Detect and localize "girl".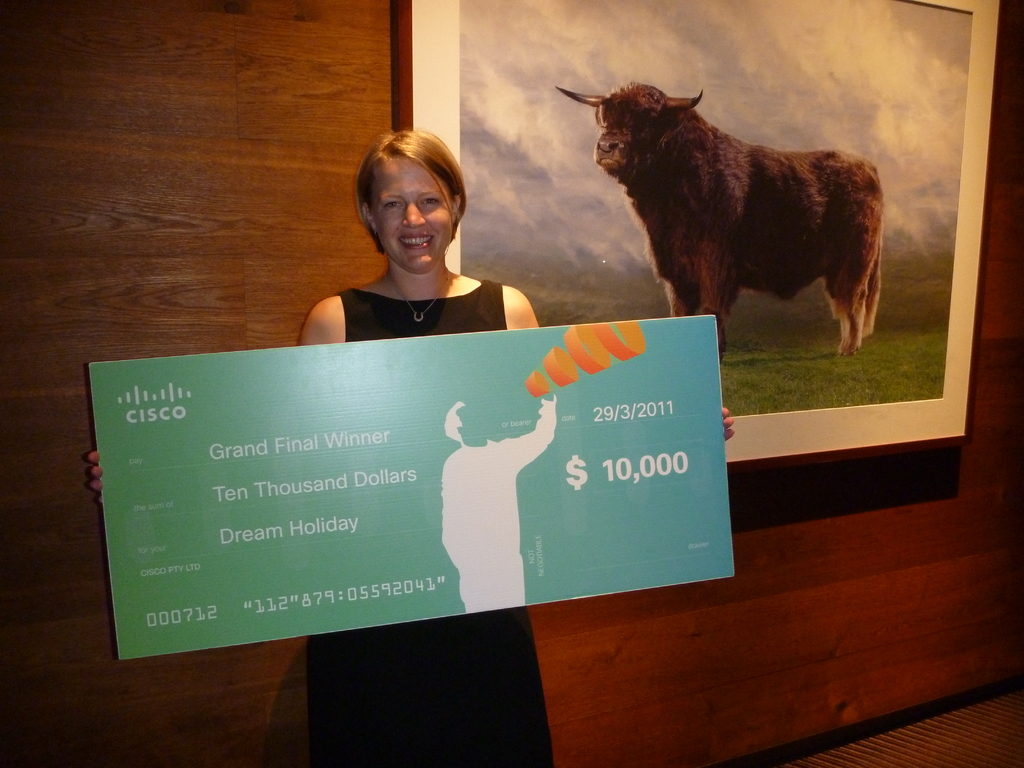
Localized at (x1=86, y1=127, x2=735, y2=767).
